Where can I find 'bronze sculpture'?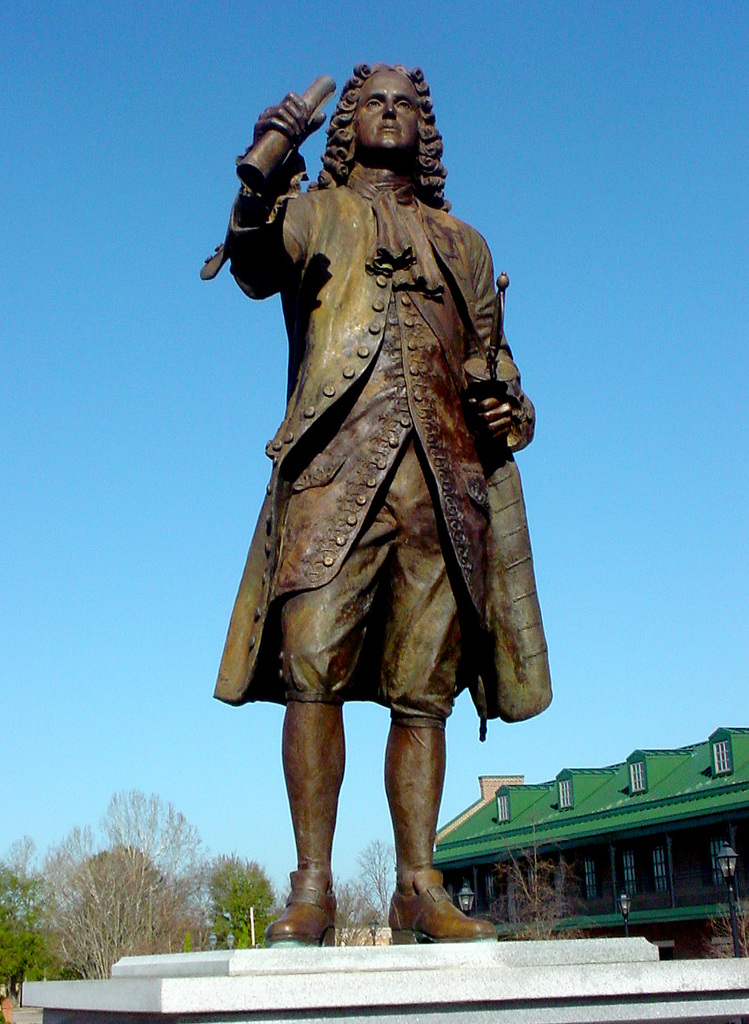
You can find it at x1=216 y1=52 x2=552 y2=950.
